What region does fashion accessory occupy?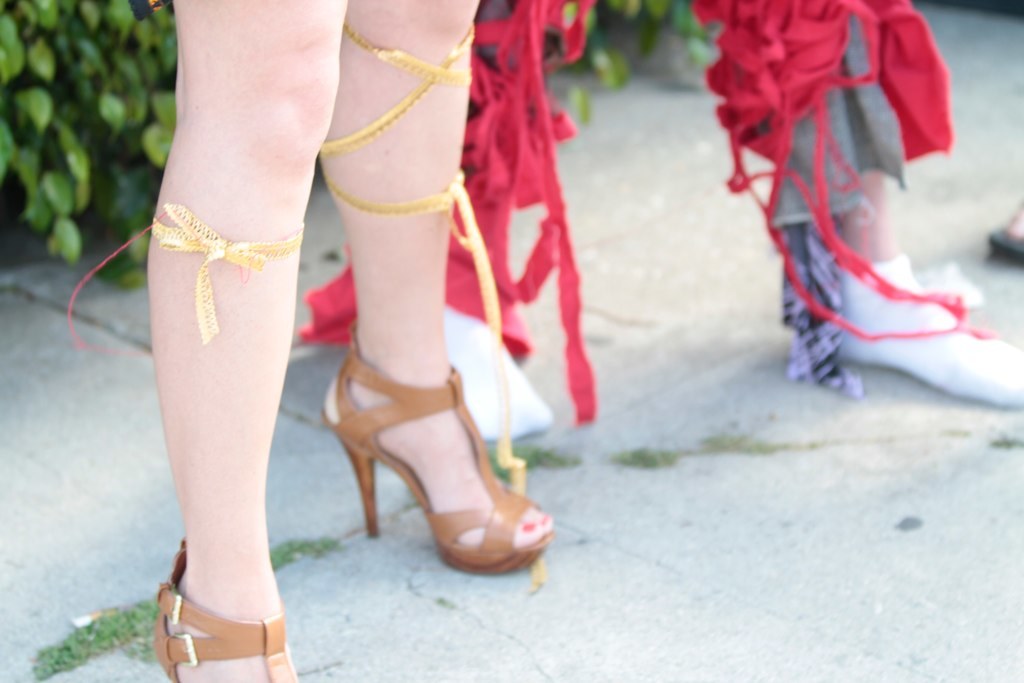
locate(157, 533, 306, 682).
